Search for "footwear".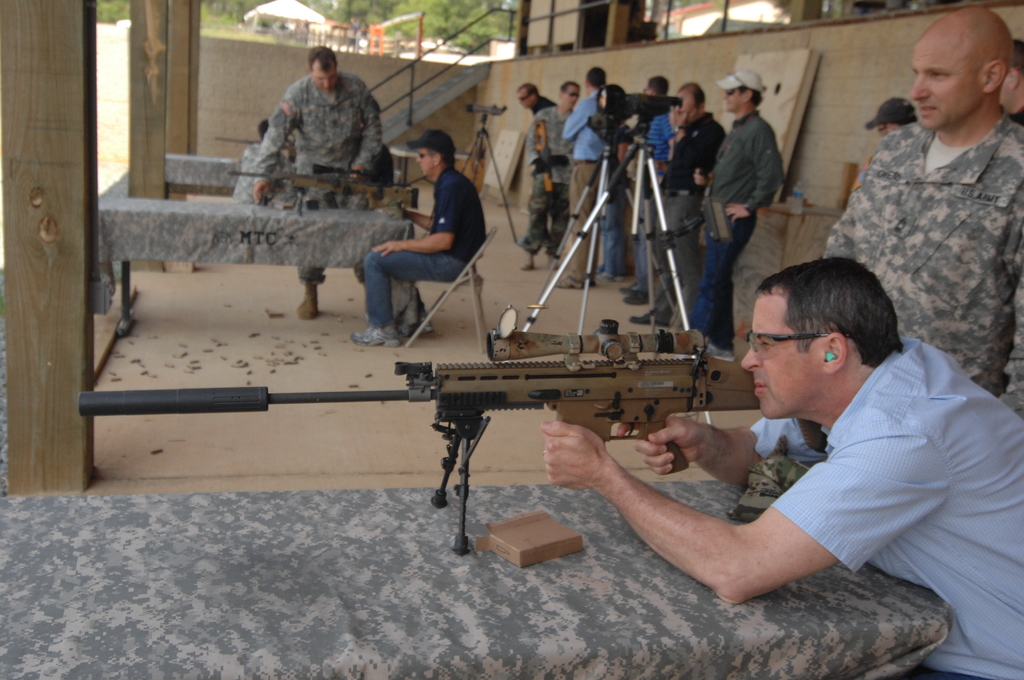
Found at region(615, 280, 645, 299).
